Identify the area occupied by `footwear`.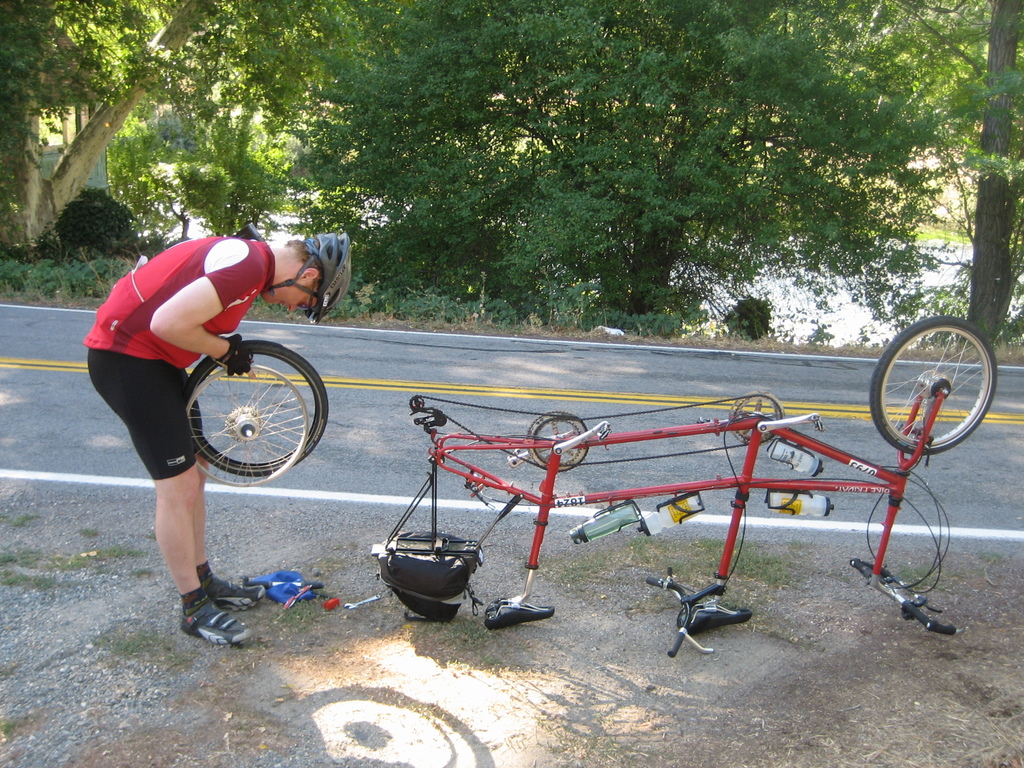
Area: BBox(194, 579, 266, 611).
